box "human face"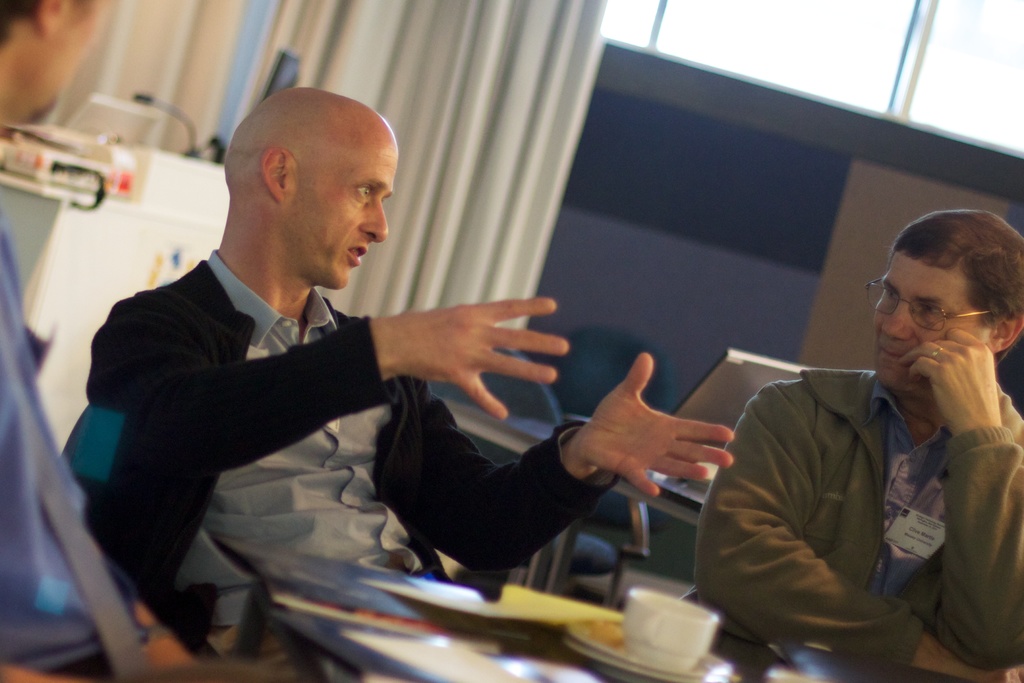
locate(287, 136, 399, 291)
